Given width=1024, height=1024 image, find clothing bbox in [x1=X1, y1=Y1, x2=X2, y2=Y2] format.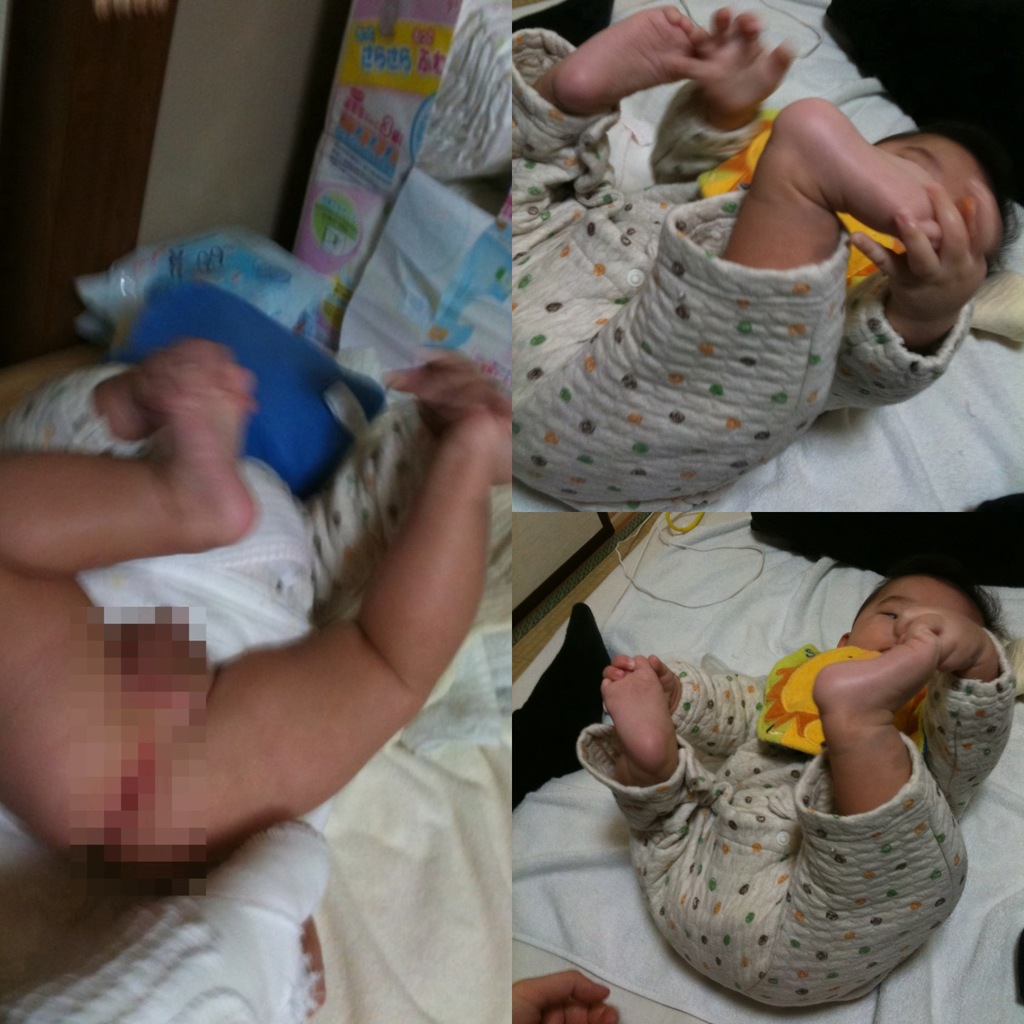
[x1=502, y1=29, x2=957, y2=496].
